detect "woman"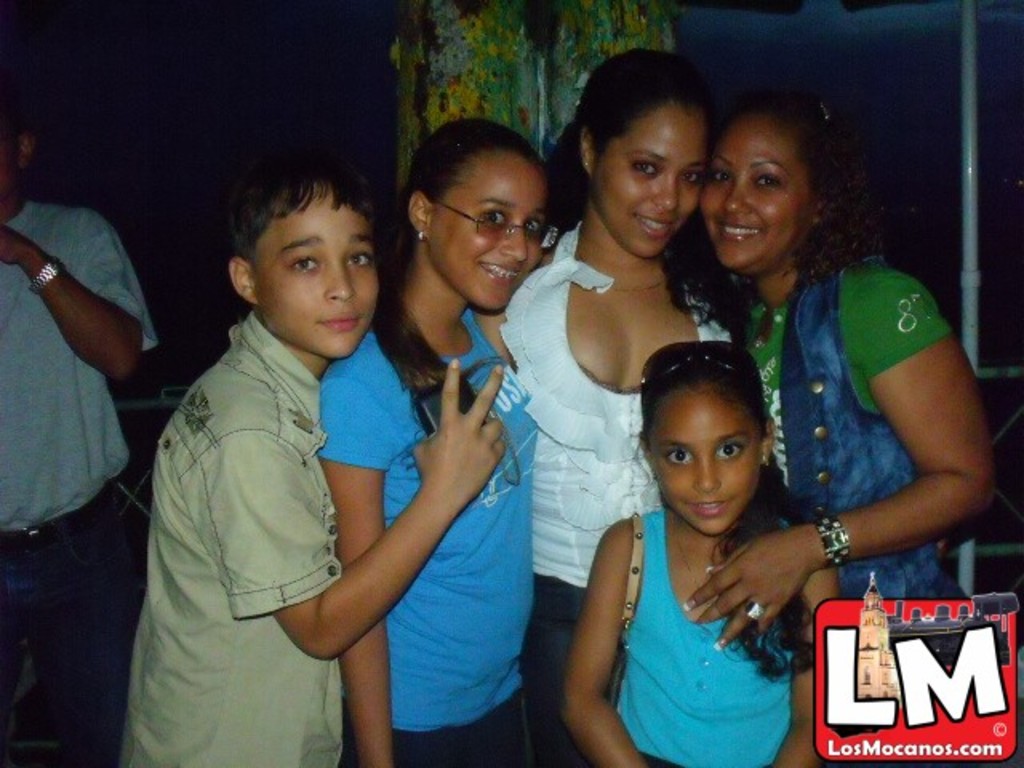
699:120:986:694
